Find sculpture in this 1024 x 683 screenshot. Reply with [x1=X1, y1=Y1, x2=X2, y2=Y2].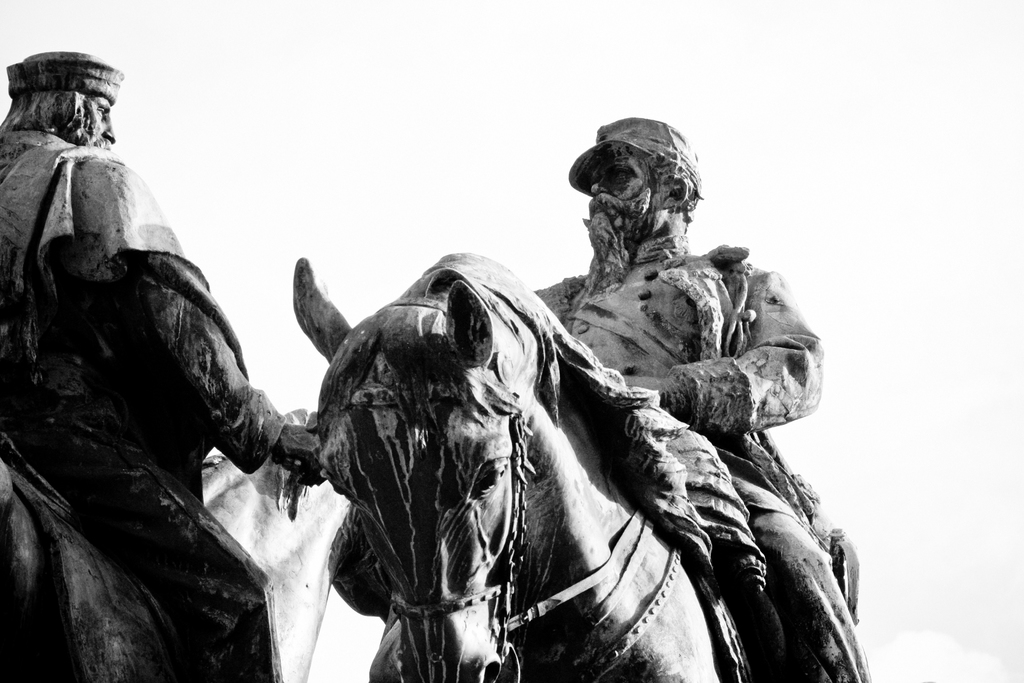
[x1=0, y1=40, x2=333, y2=682].
